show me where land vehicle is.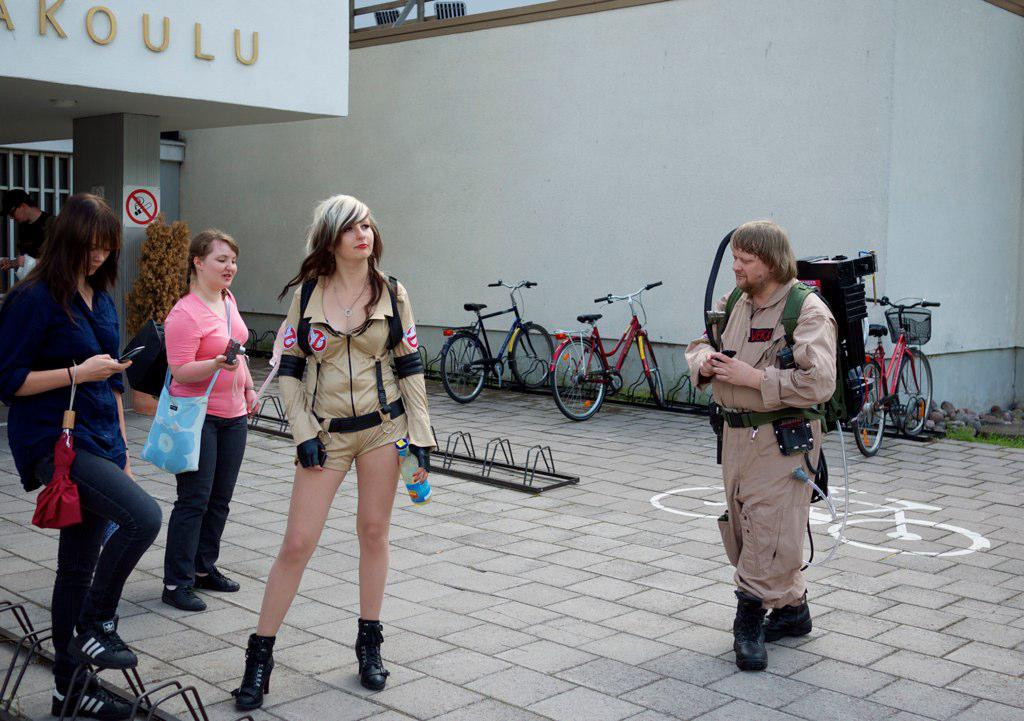
land vehicle is at locate(548, 283, 663, 419).
